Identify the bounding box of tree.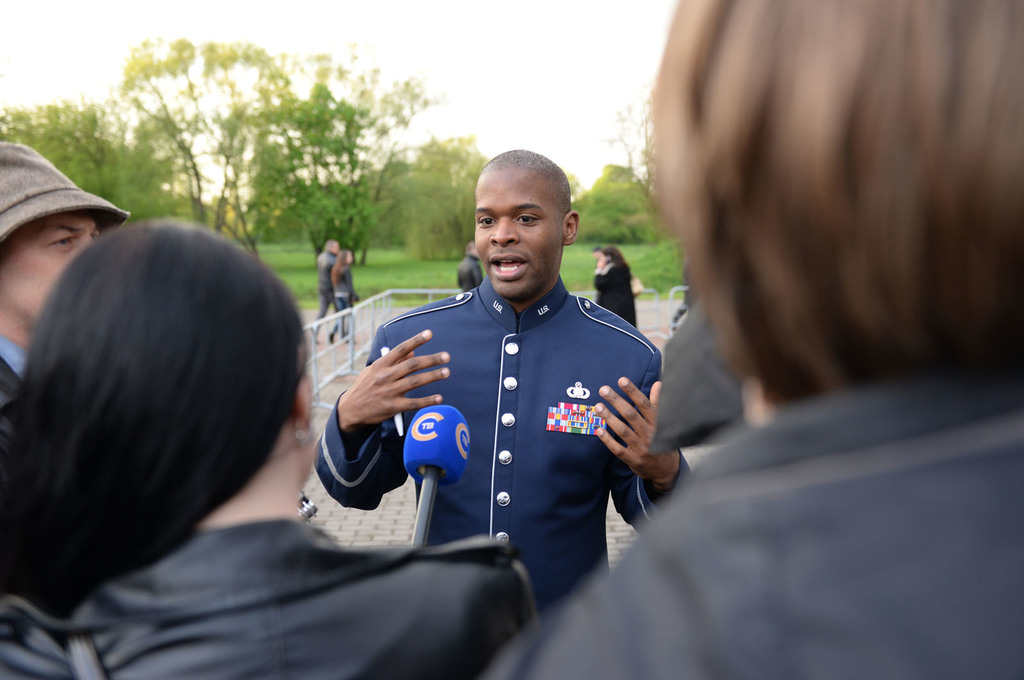
[116, 27, 300, 243].
